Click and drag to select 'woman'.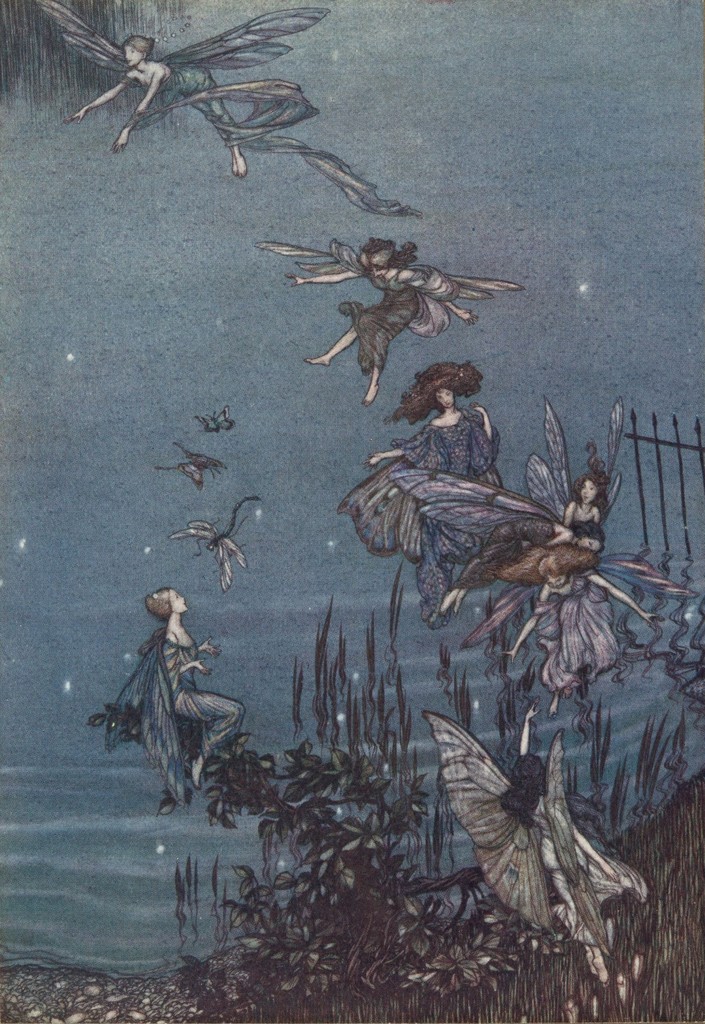
Selection: bbox(369, 355, 501, 623).
